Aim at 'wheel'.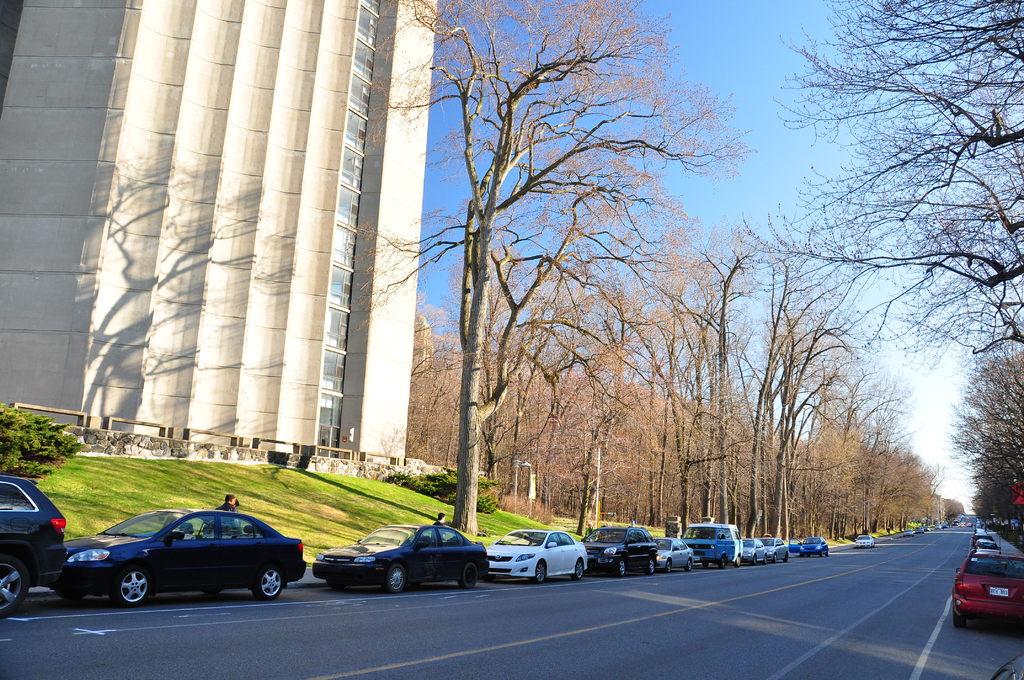
Aimed at (x1=737, y1=559, x2=740, y2=567).
